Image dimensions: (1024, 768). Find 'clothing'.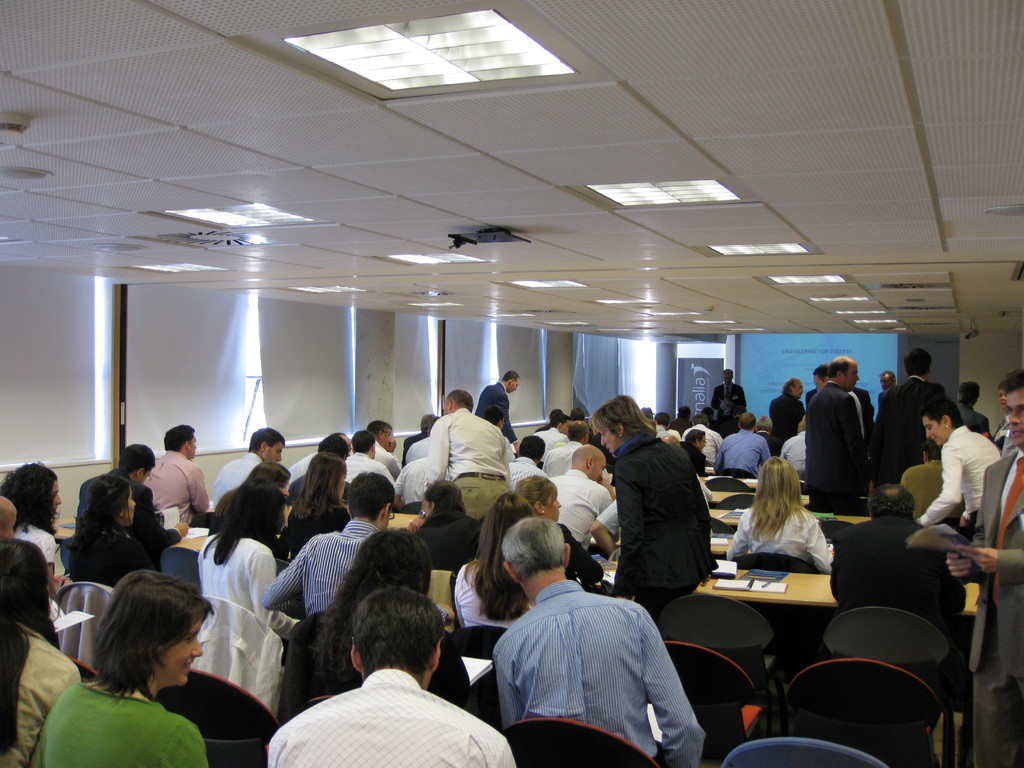
rect(957, 456, 1023, 767).
